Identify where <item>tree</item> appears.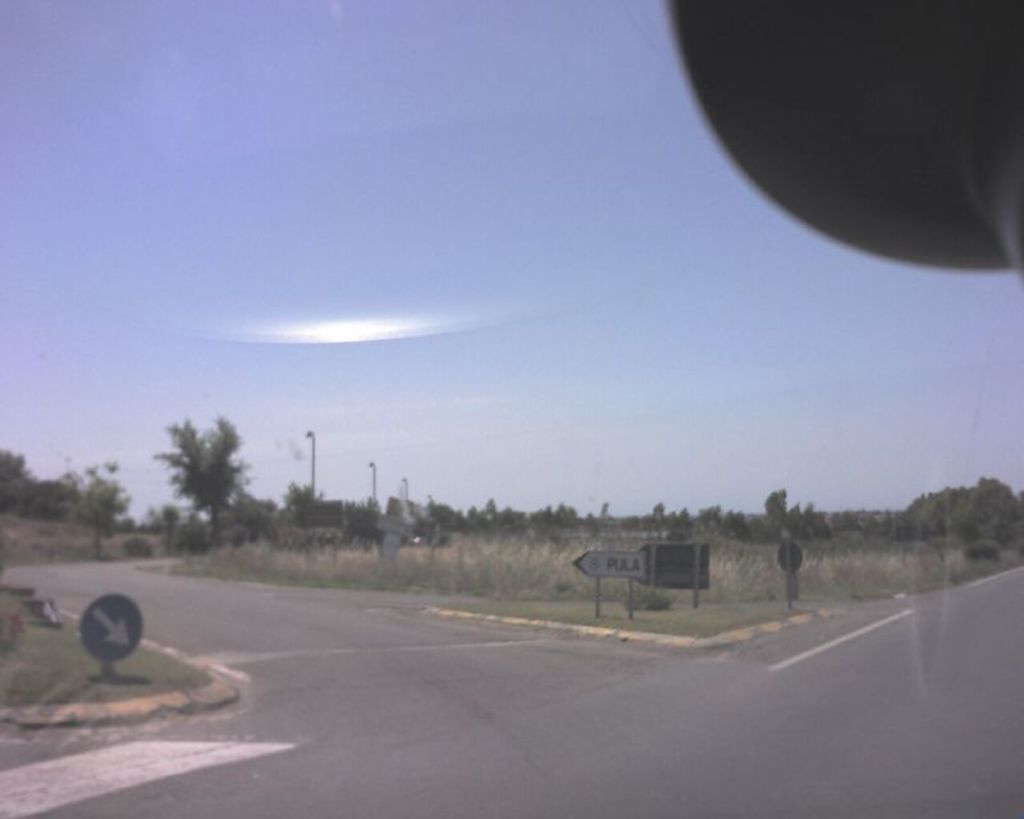
Appears at [x1=151, y1=402, x2=248, y2=554].
